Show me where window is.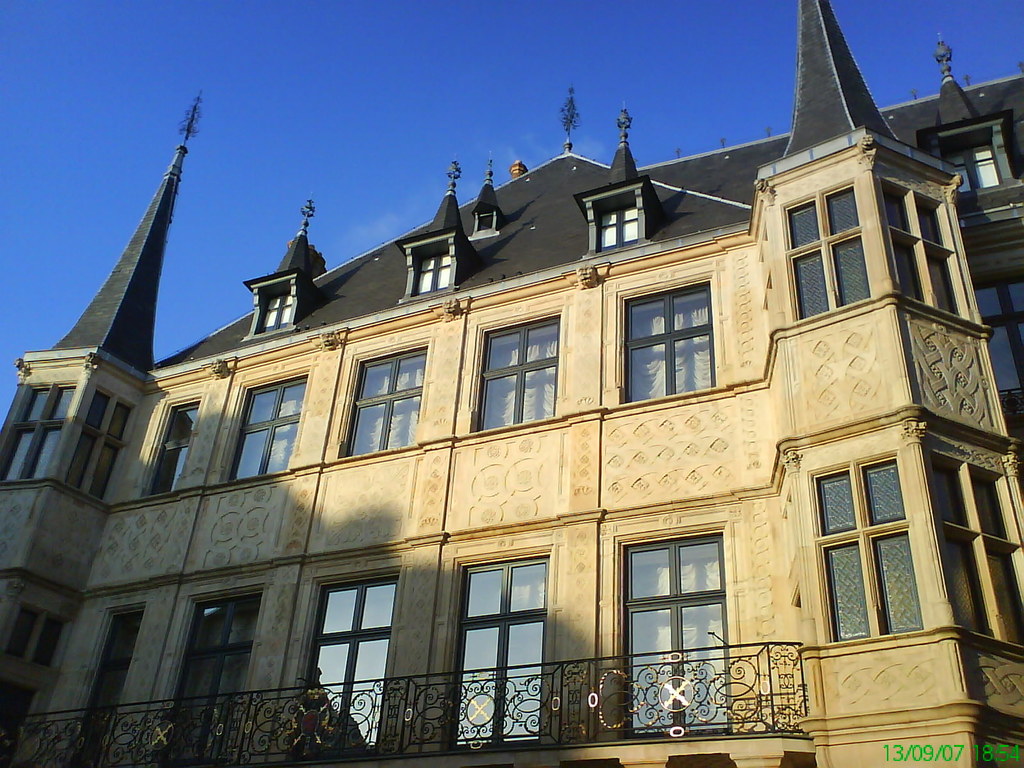
window is at 338, 339, 431, 461.
